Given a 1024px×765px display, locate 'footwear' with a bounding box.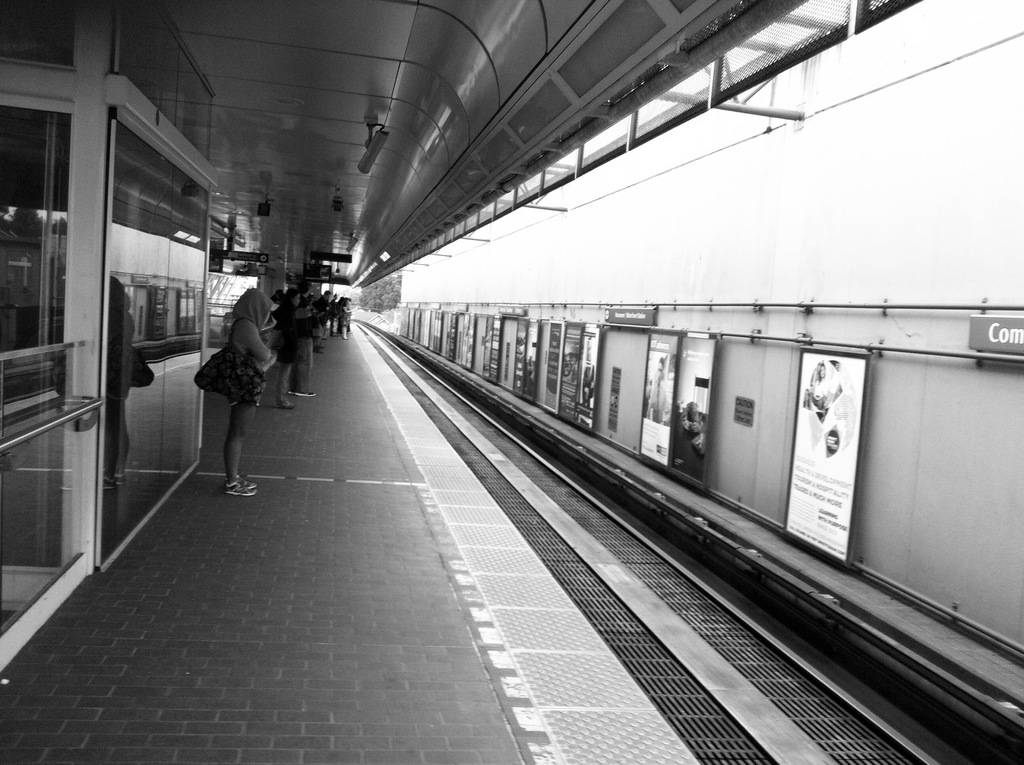
Located: 290/389/316/397.
